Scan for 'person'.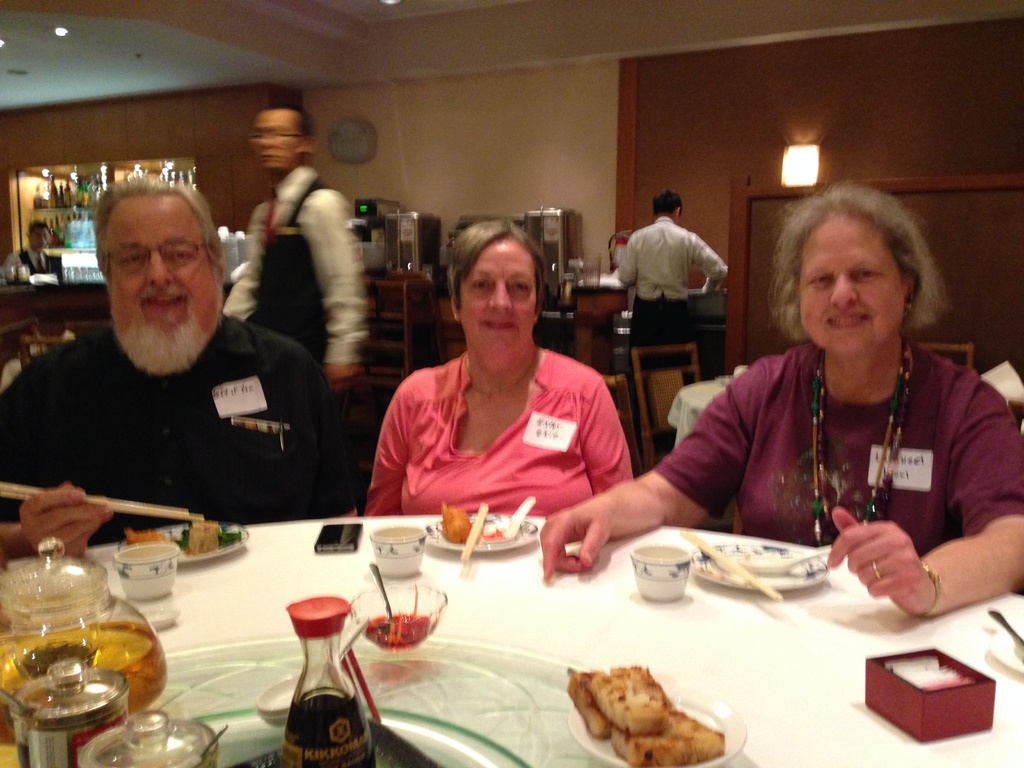
Scan result: x1=0 y1=218 x2=63 y2=285.
